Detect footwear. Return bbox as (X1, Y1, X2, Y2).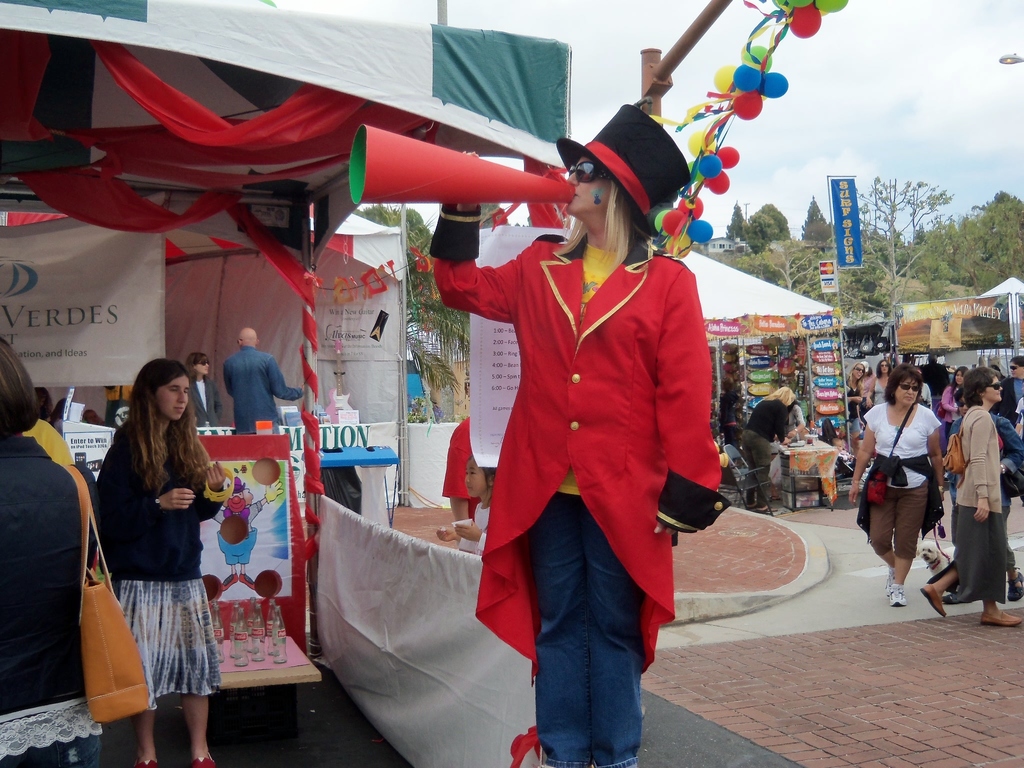
(922, 582, 945, 614).
